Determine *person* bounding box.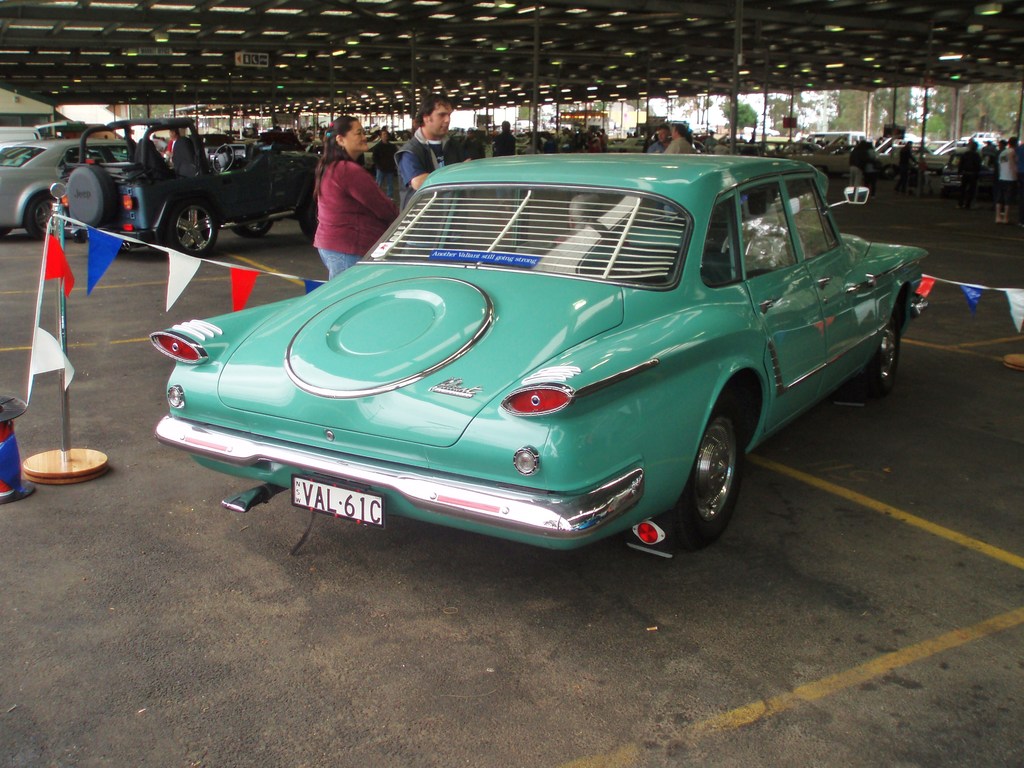
Determined: Rect(298, 124, 377, 262).
